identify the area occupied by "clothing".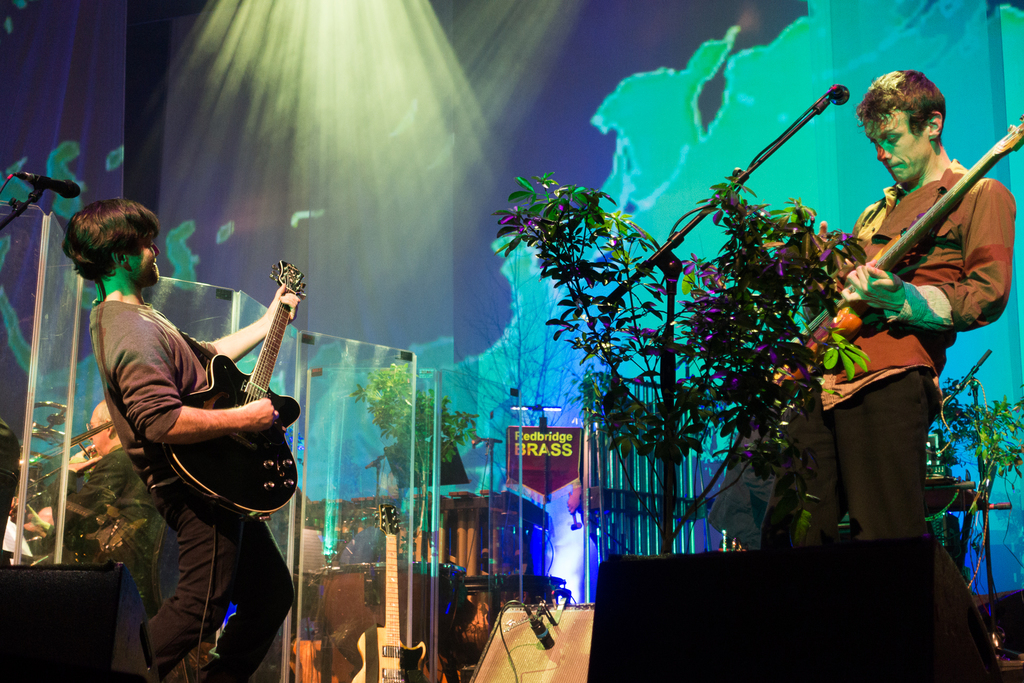
Area: 762/366/931/546.
